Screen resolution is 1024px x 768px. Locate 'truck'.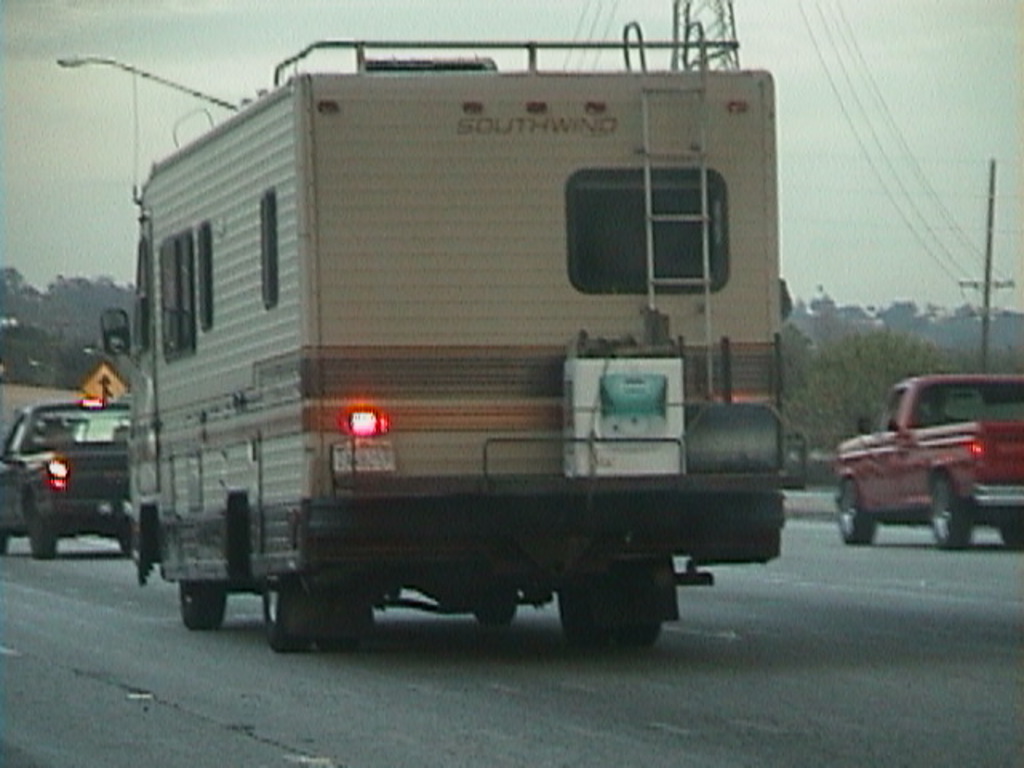
Rect(50, 40, 818, 666).
